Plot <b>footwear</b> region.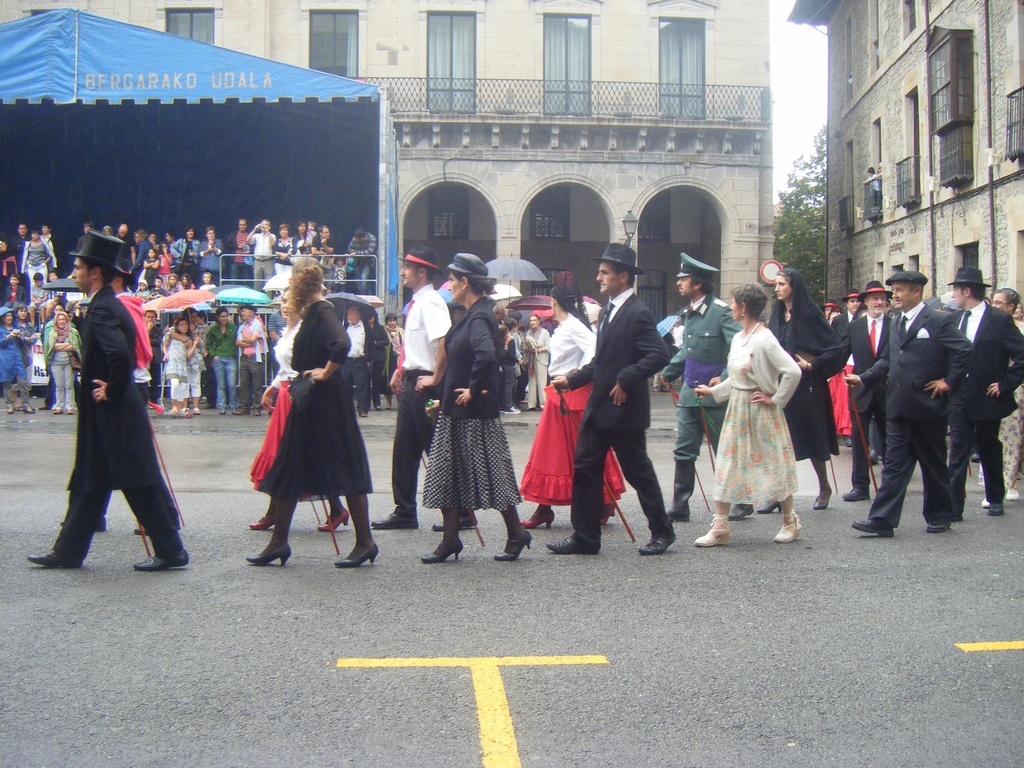
Plotted at locate(841, 486, 872, 502).
